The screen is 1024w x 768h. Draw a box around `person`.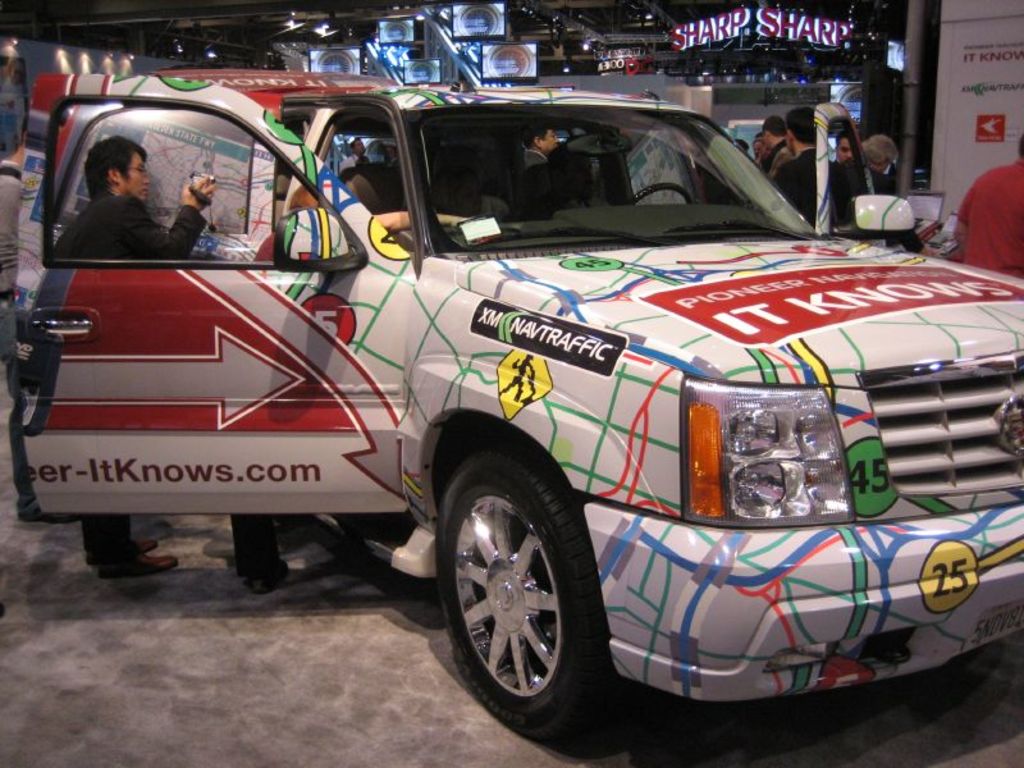
(822, 133, 855, 170).
